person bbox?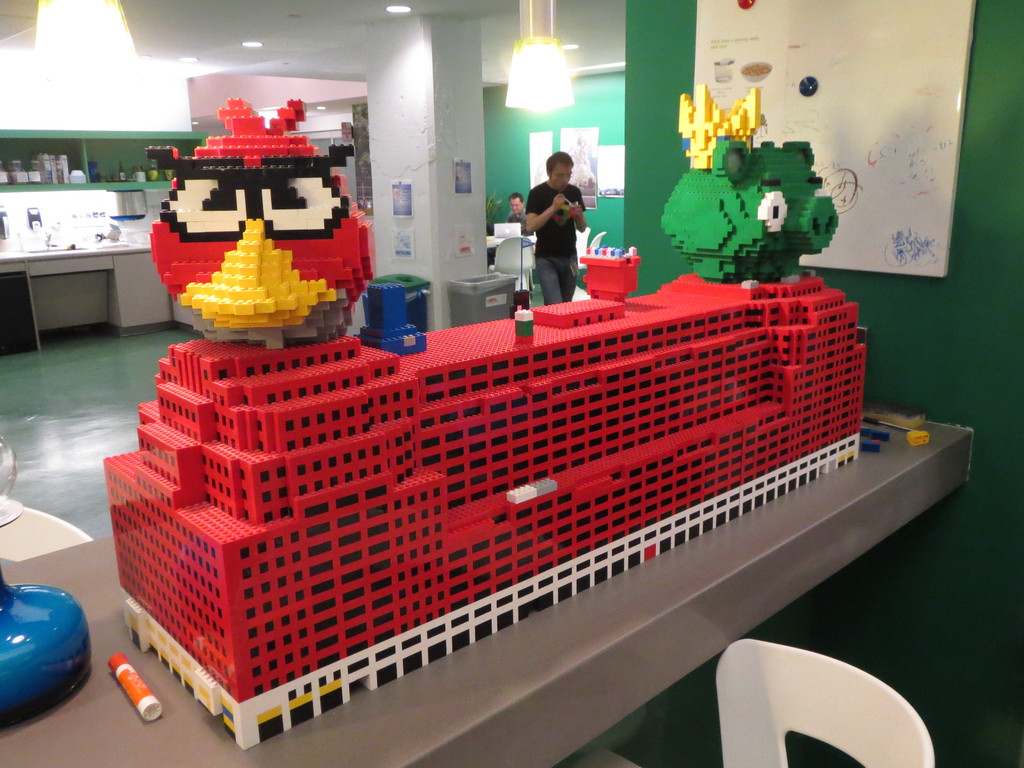
pyautogui.locateOnScreen(503, 188, 536, 236)
